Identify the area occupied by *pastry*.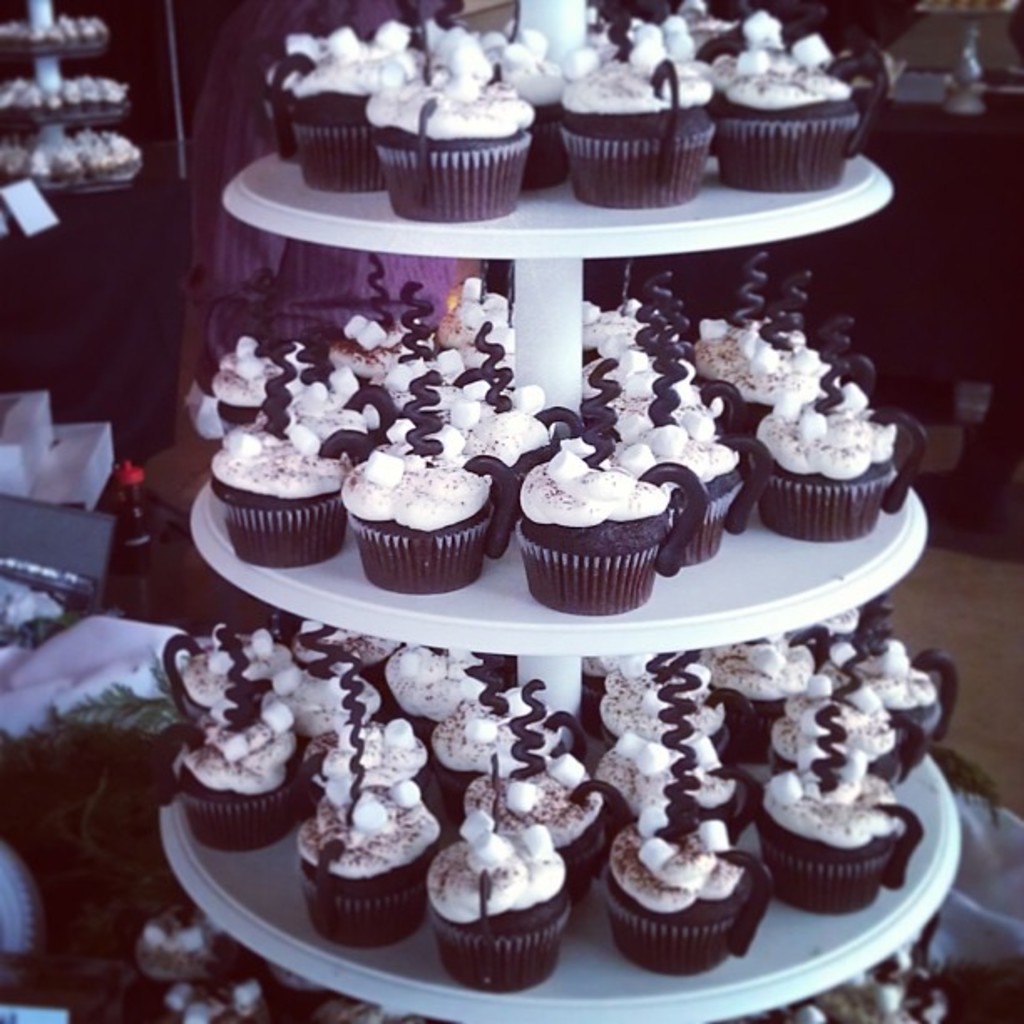
Area: bbox=(422, 678, 579, 812).
